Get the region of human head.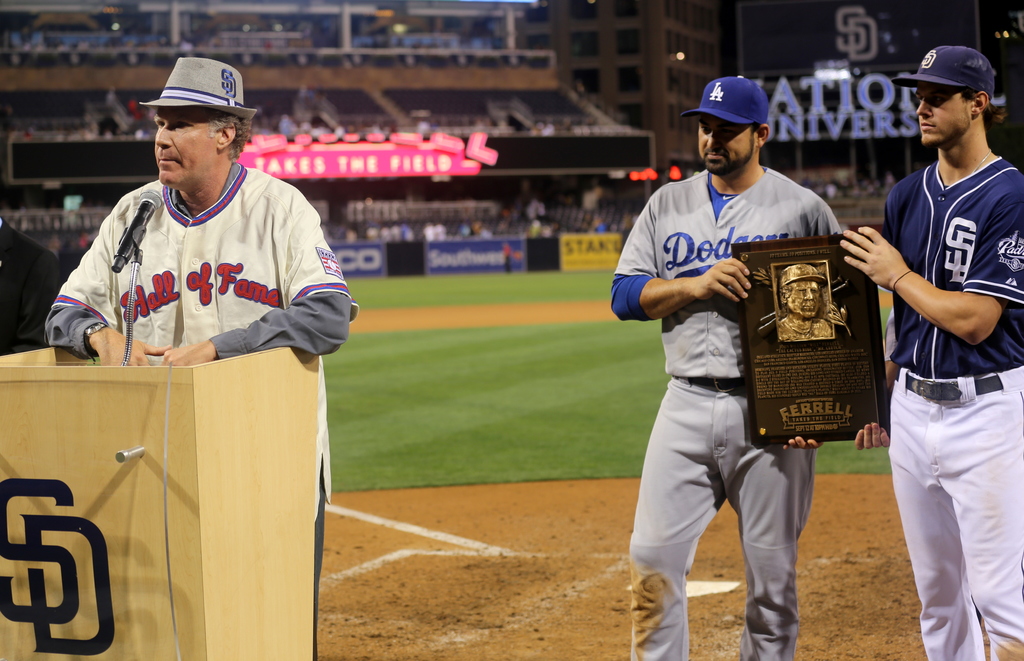
(left=780, top=265, right=822, bottom=320).
